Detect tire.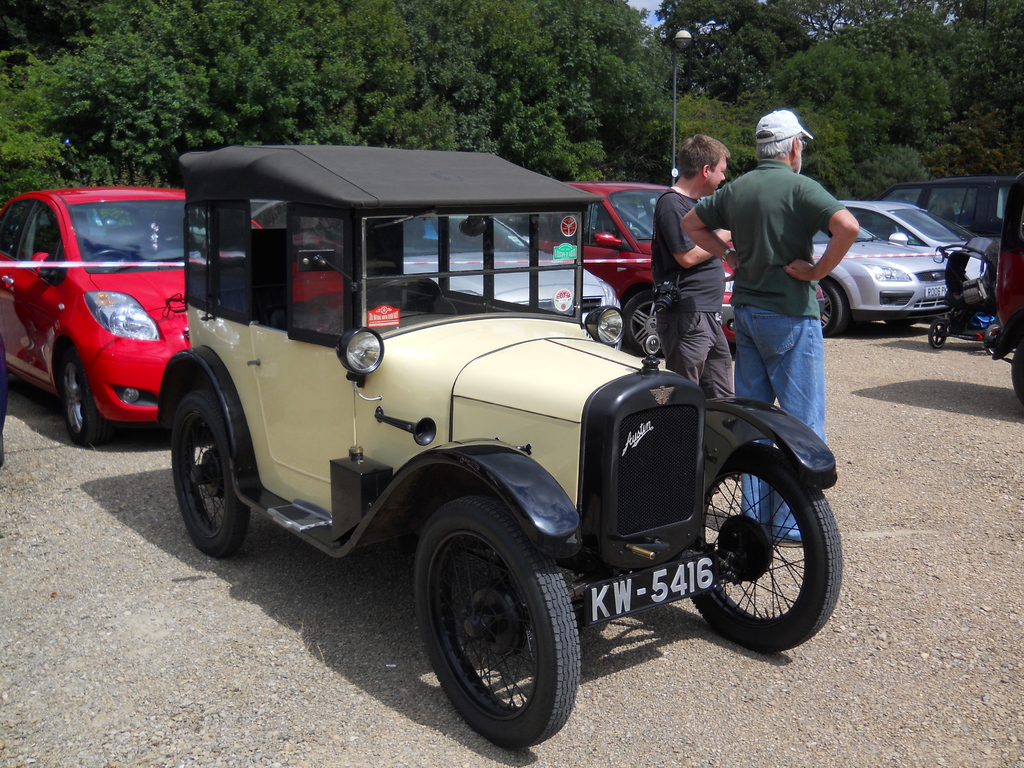
Detected at region(694, 444, 842, 653).
